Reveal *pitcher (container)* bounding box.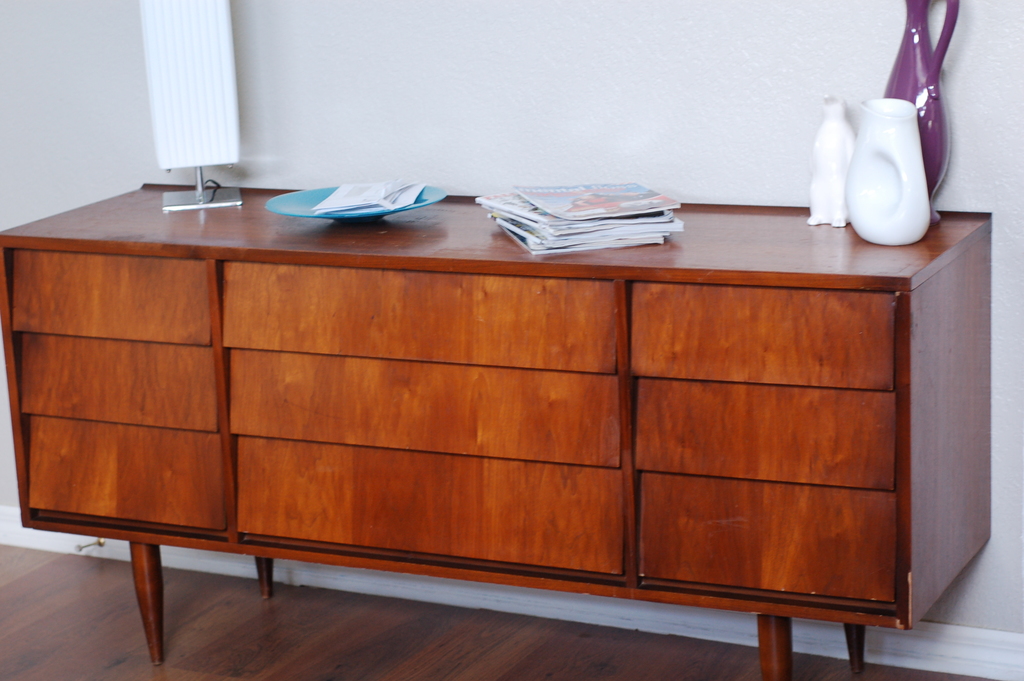
Revealed: [847,101,924,247].
